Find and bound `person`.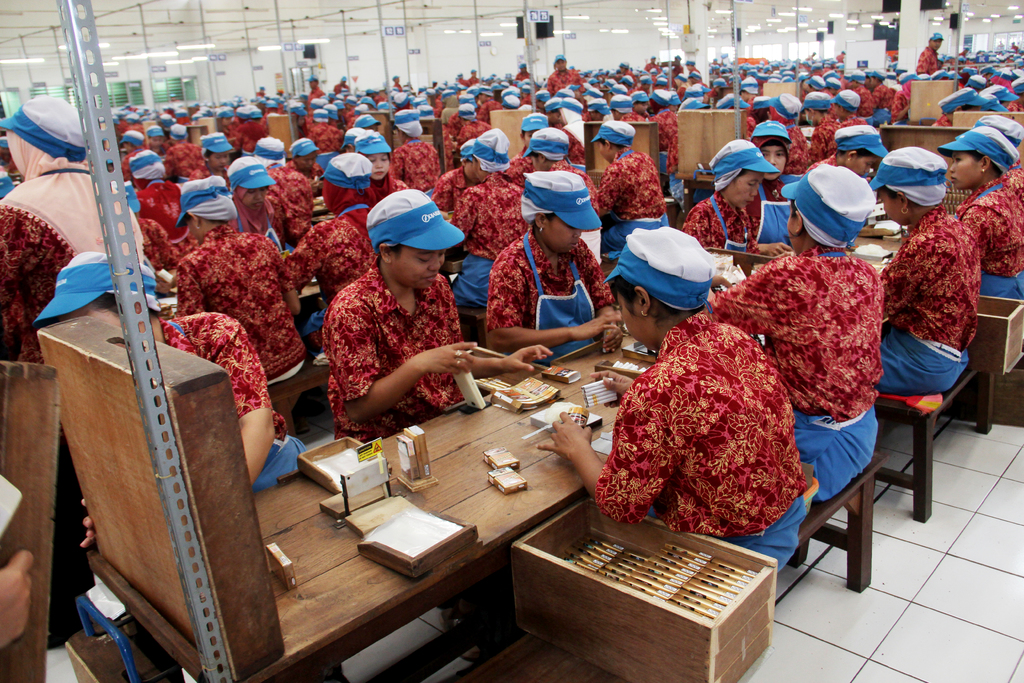
Bound: [left=524, top=125, right=603, bottom=274].
